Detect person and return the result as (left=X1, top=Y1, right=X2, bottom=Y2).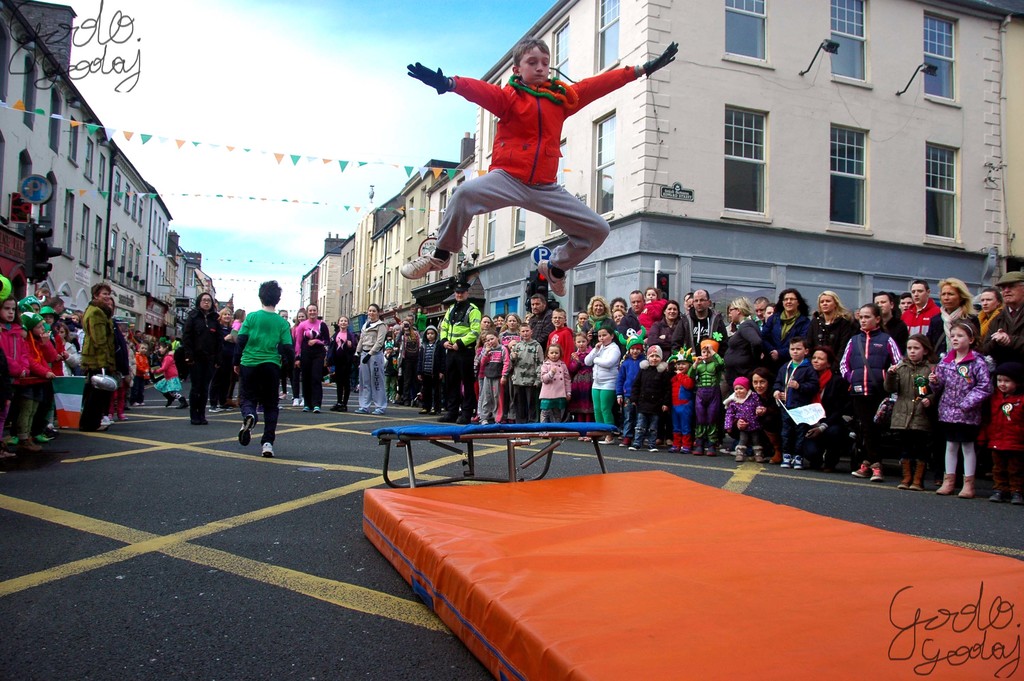
(left=350, top=299, right=392, bottom=416).
